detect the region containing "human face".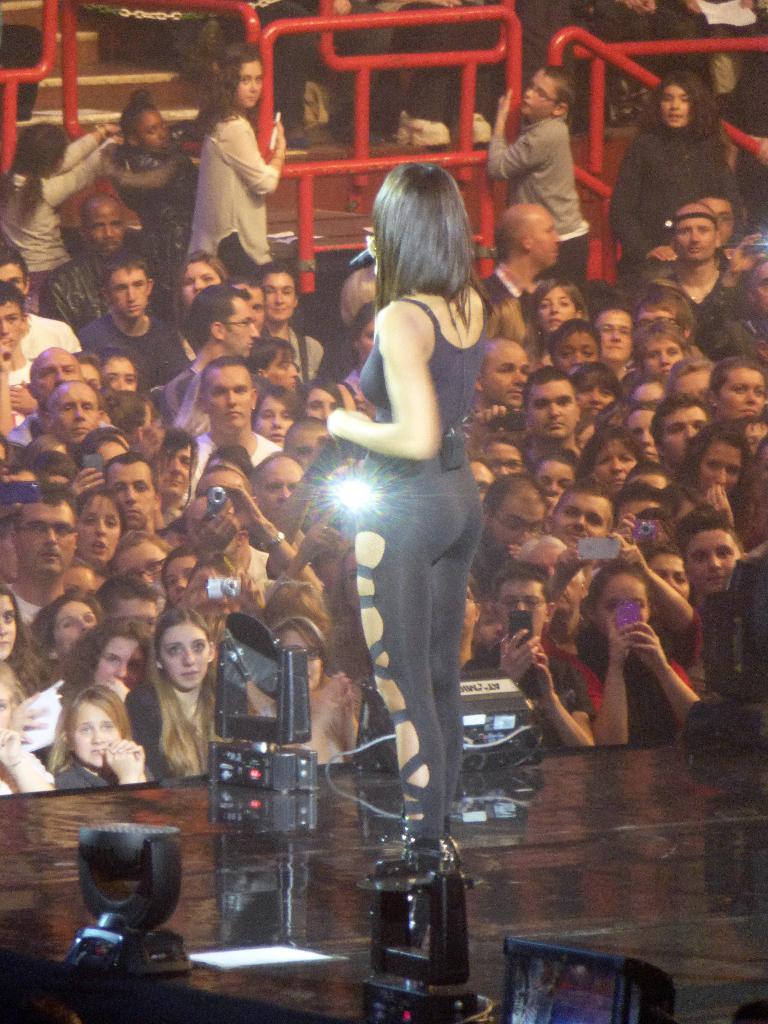
bbox=[29, 349, 81, 401].
